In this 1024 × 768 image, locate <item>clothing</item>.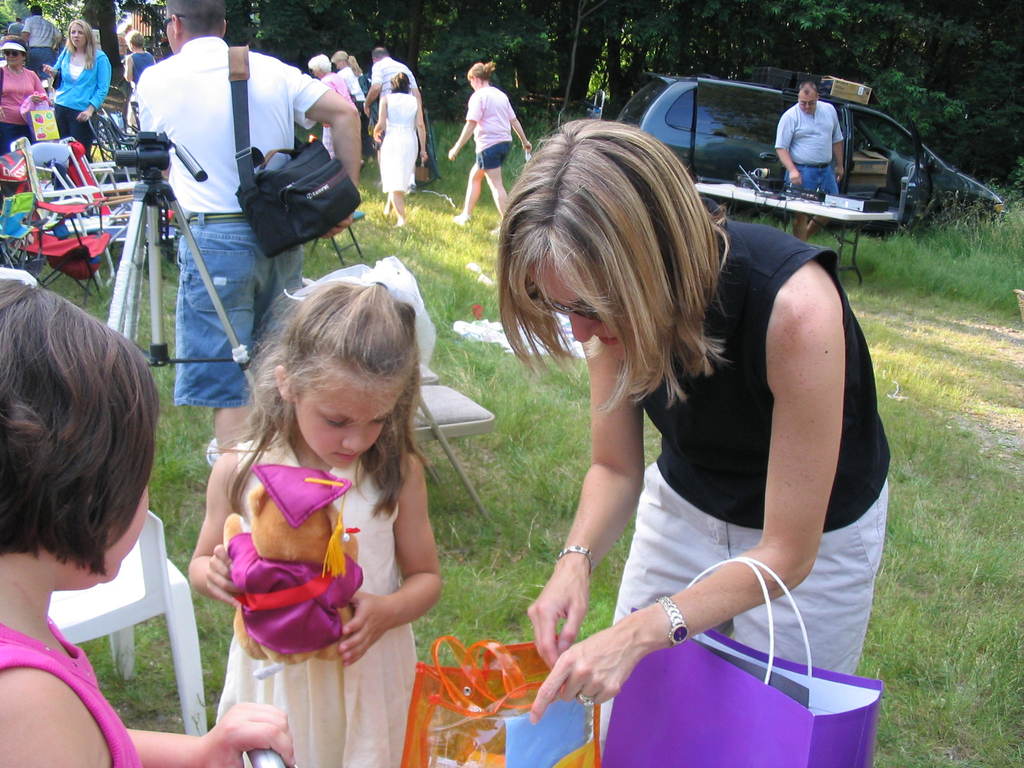
Bounding box: select_region(343, 65, 363, 153).
